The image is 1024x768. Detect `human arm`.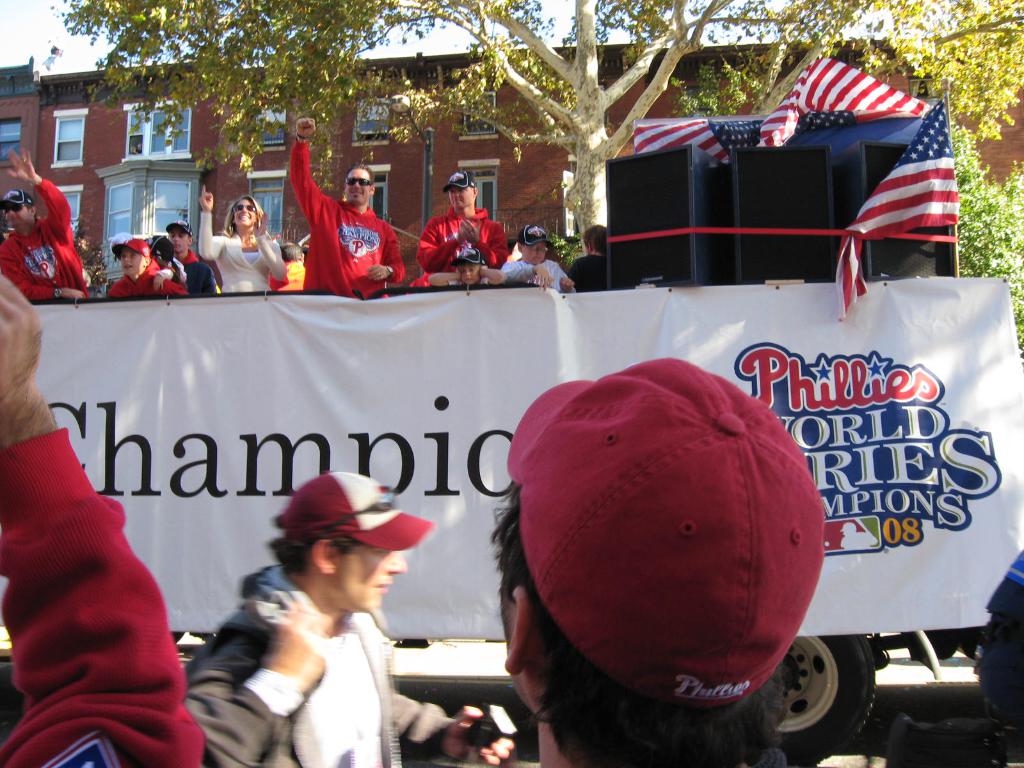
Detection: pyautogui.locateOnScreen(187, 588, 327, 767).
